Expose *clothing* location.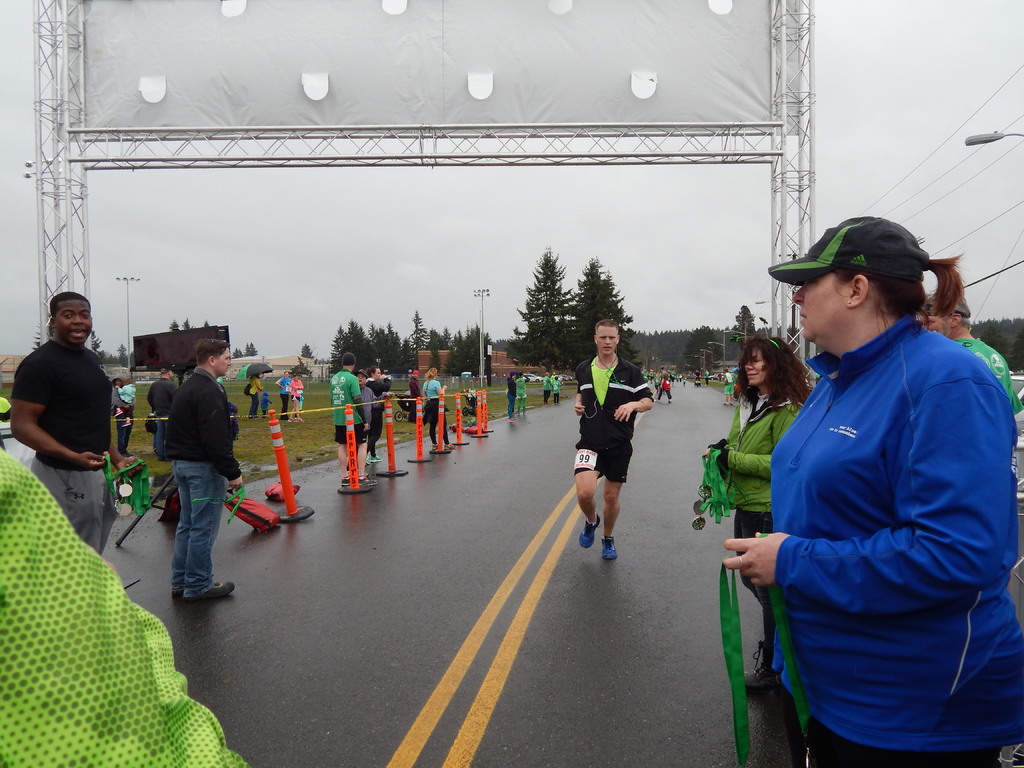
Exposed at x1=0 y1=443 x2=250 y2=767.
